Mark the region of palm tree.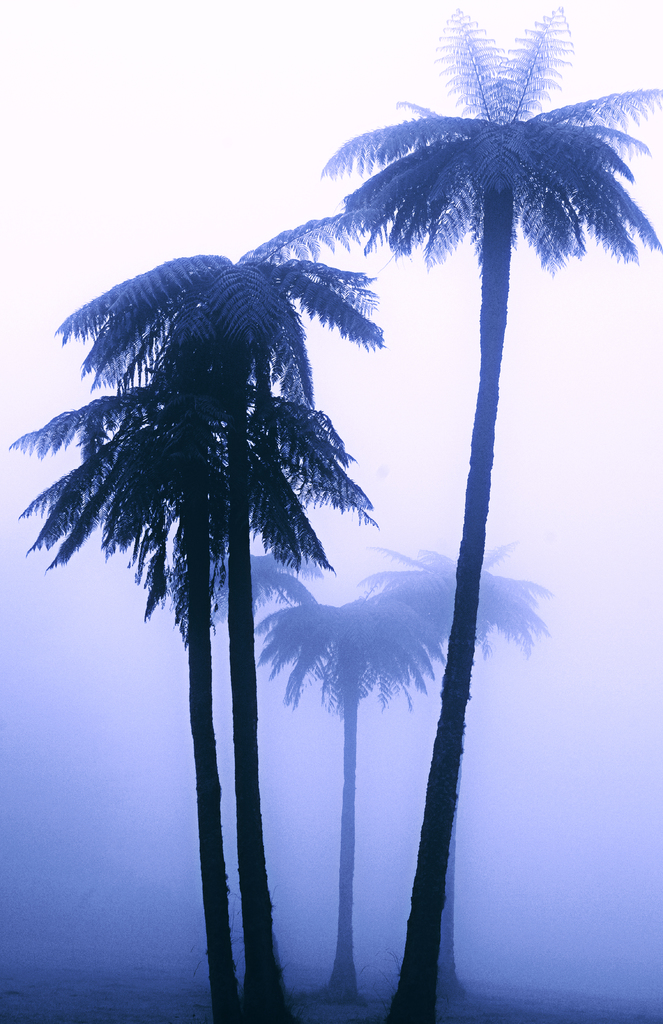
Region: {"x1": 250, "y1": 587, "x2": 458, "y2": 1019}.
